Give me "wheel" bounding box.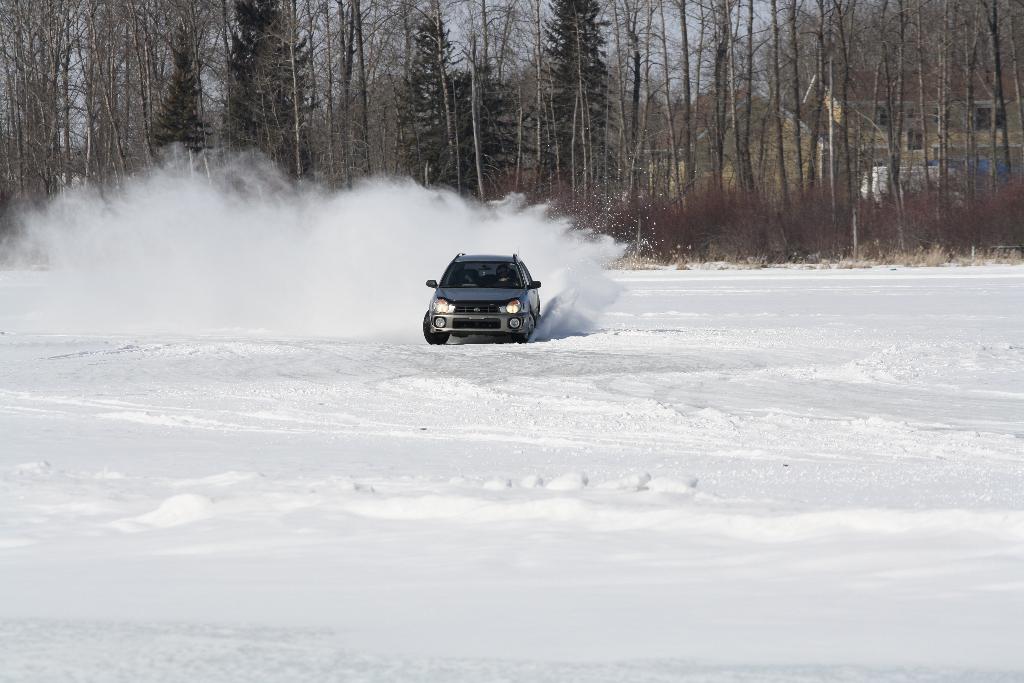
Rect(421, 311, 445, 343).
